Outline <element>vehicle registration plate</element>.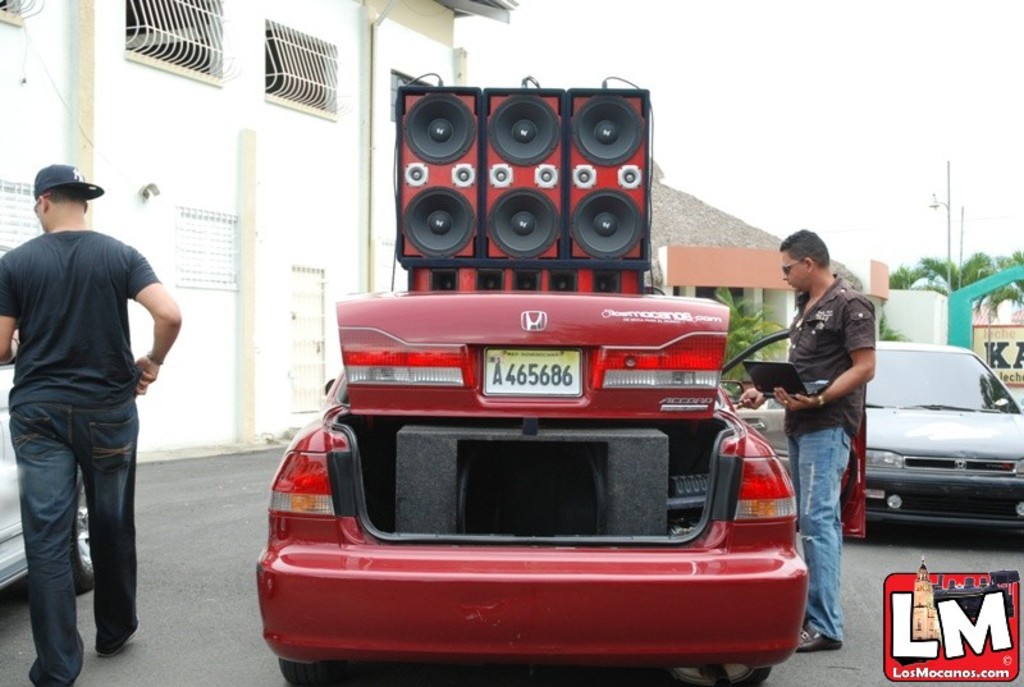
Outline: x1=474 y1=352 x2=590 y2=404.
